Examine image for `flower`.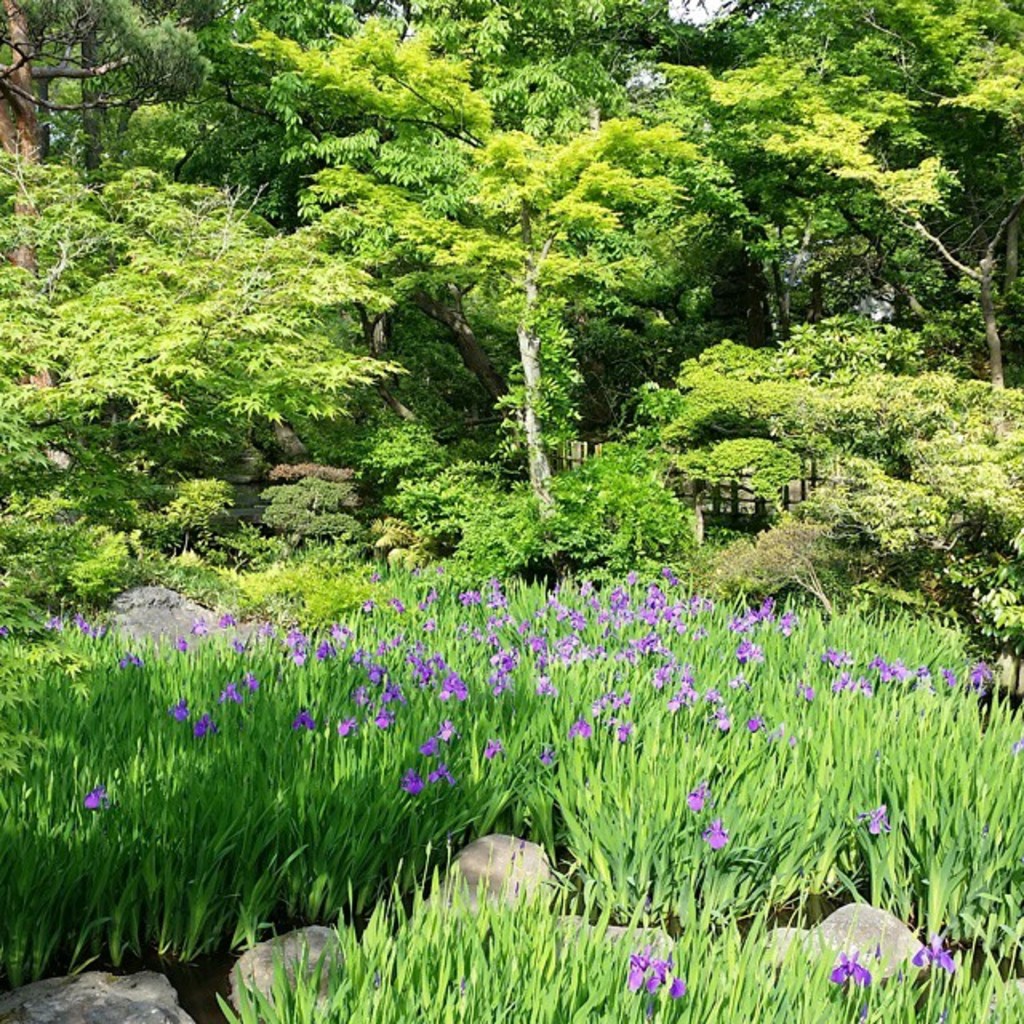
Examination result: (699, 819, 731, 853).
